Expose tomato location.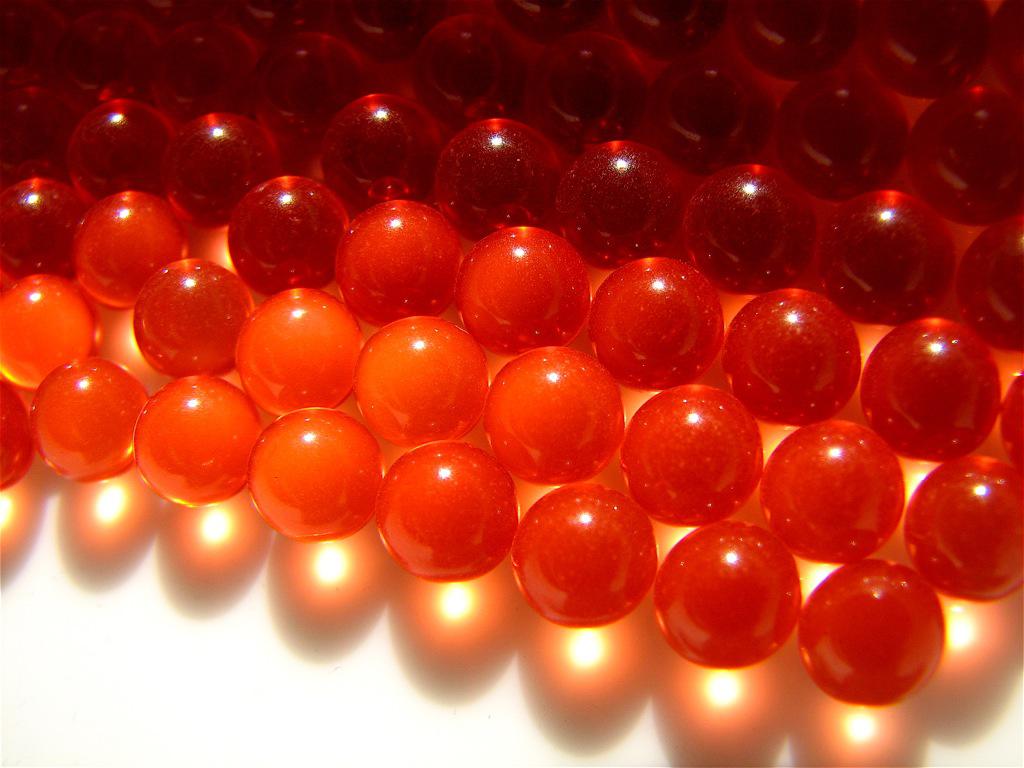
Exposed at x1=510, y1=480, x2=660, y2=631.
